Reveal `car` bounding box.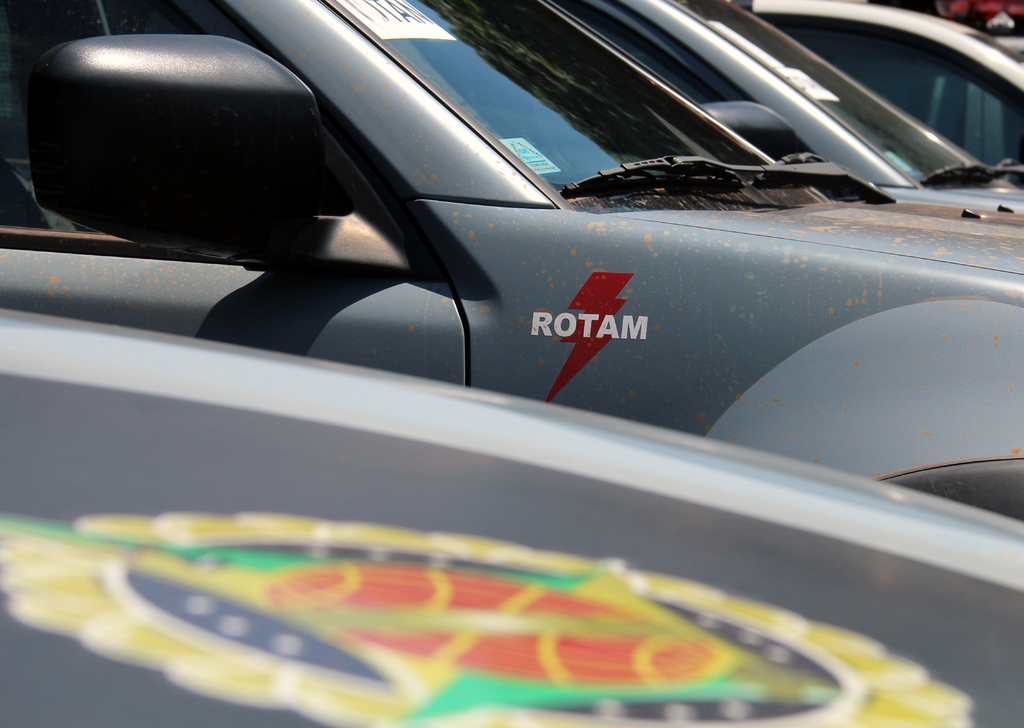
Revealed: {"left": 14, "top": 15, "right": 1023, "bottom": 441}.
